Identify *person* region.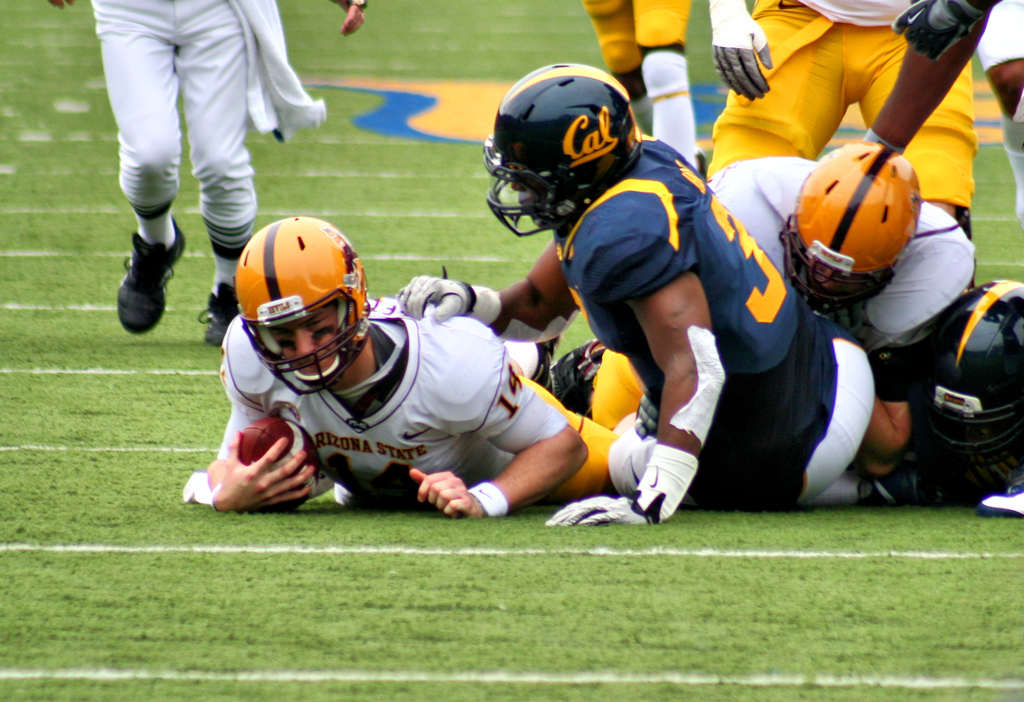
Region: <region>231, 194, 579, 547</region>.
